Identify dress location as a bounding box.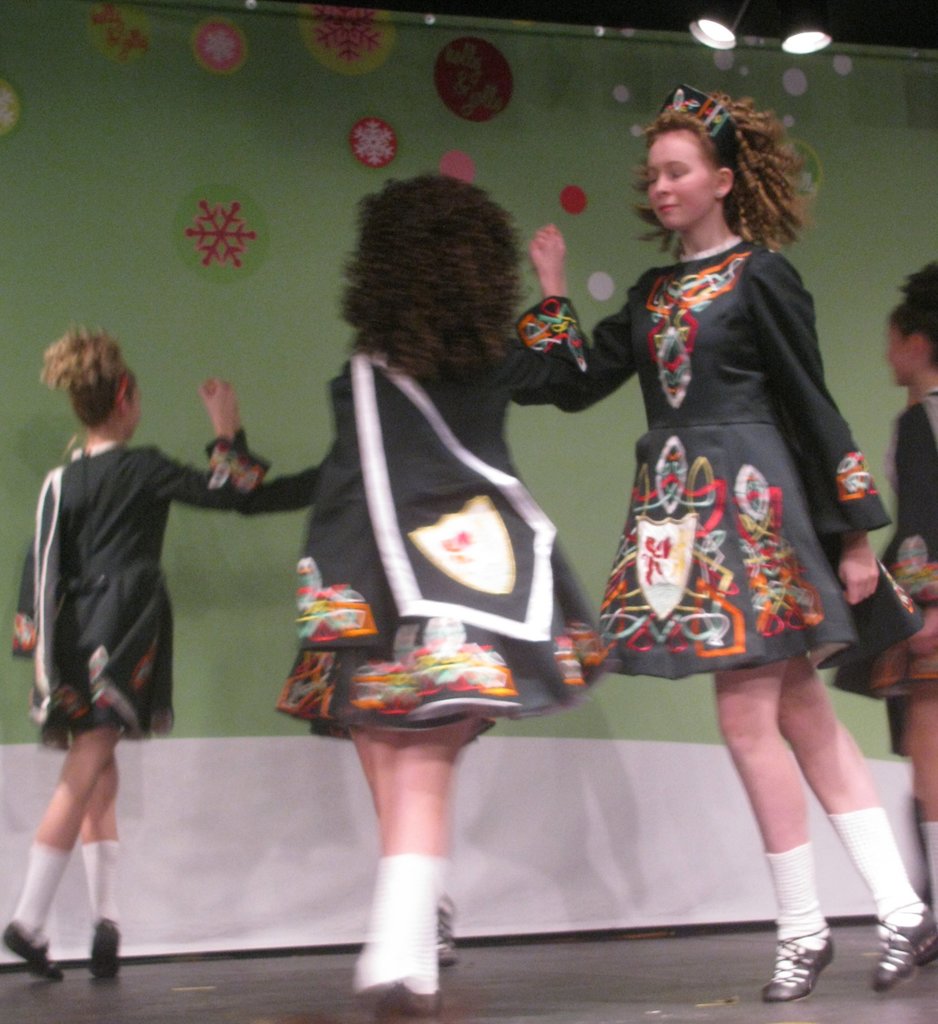
select_region(269, 333, 612, 724).
